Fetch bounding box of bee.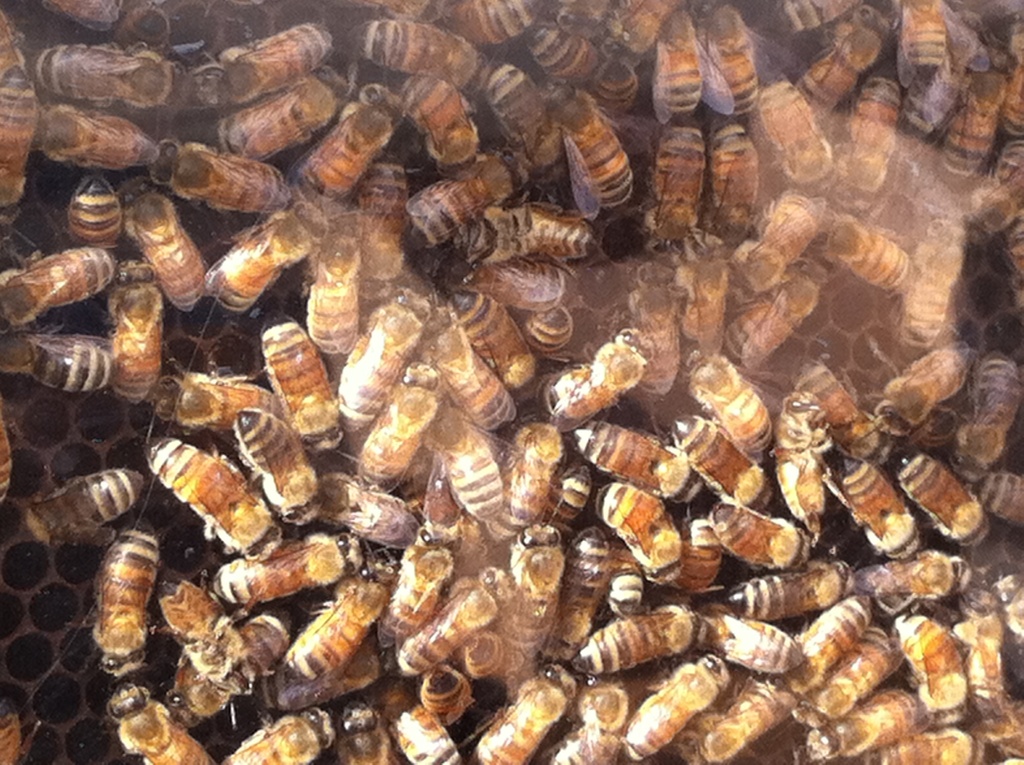
Bbox: {"x1": 36, "y1": 103, "x2": 171, "y2": 166}.
